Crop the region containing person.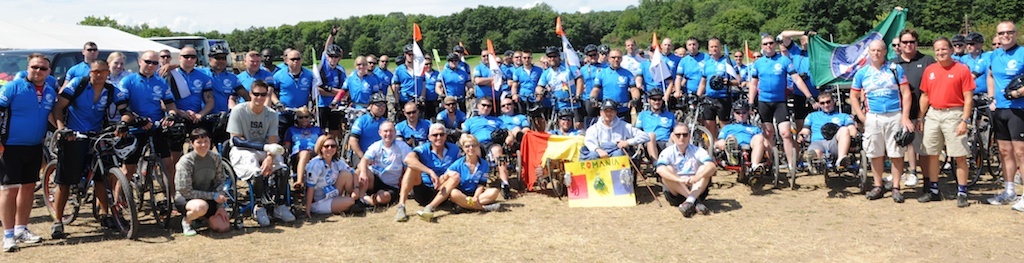
Crop region: <bbox>469, 46, 503, 105</bbox>.
